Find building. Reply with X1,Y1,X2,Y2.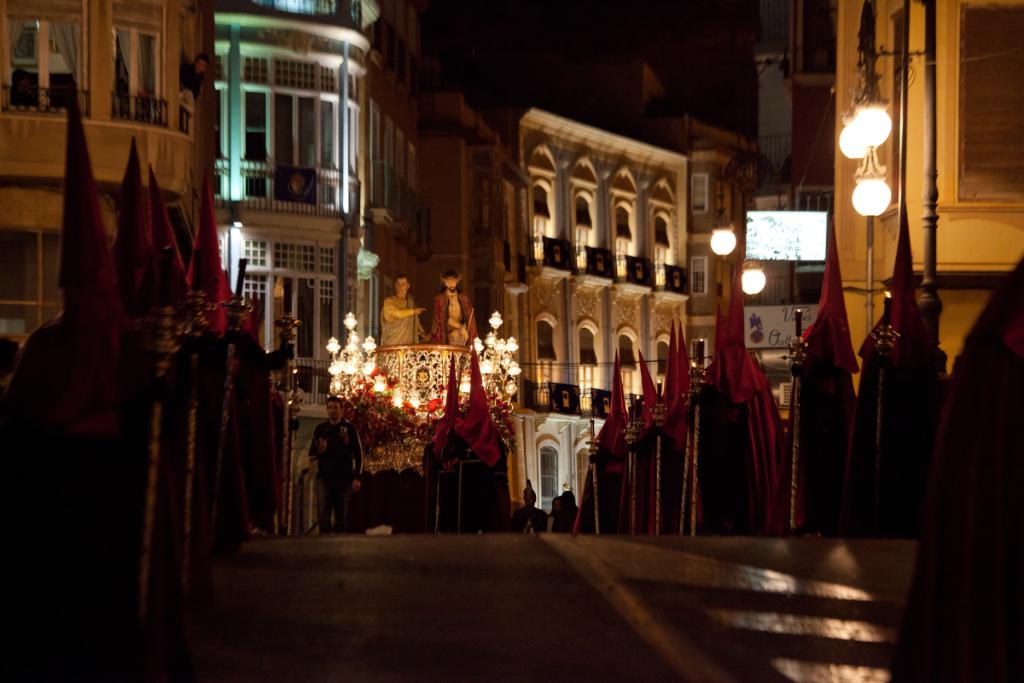
5,0,762,527.
